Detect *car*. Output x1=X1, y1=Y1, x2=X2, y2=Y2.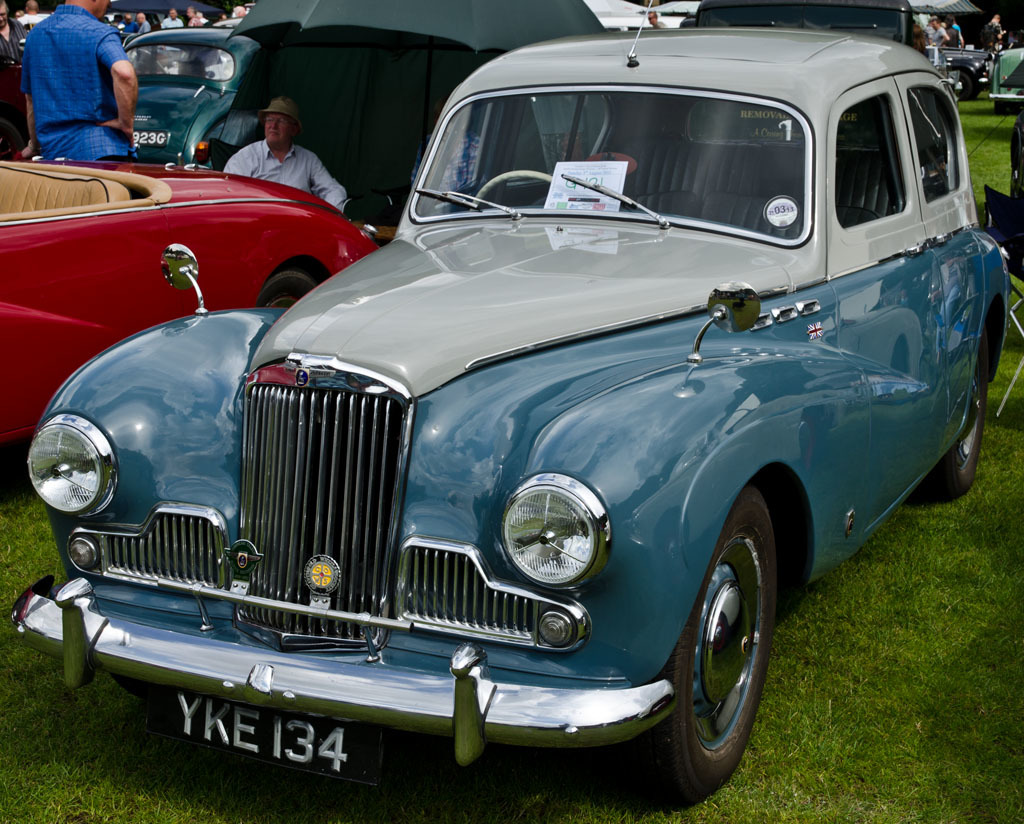
x1=983, y1=42, x2=1023, y2=108.
